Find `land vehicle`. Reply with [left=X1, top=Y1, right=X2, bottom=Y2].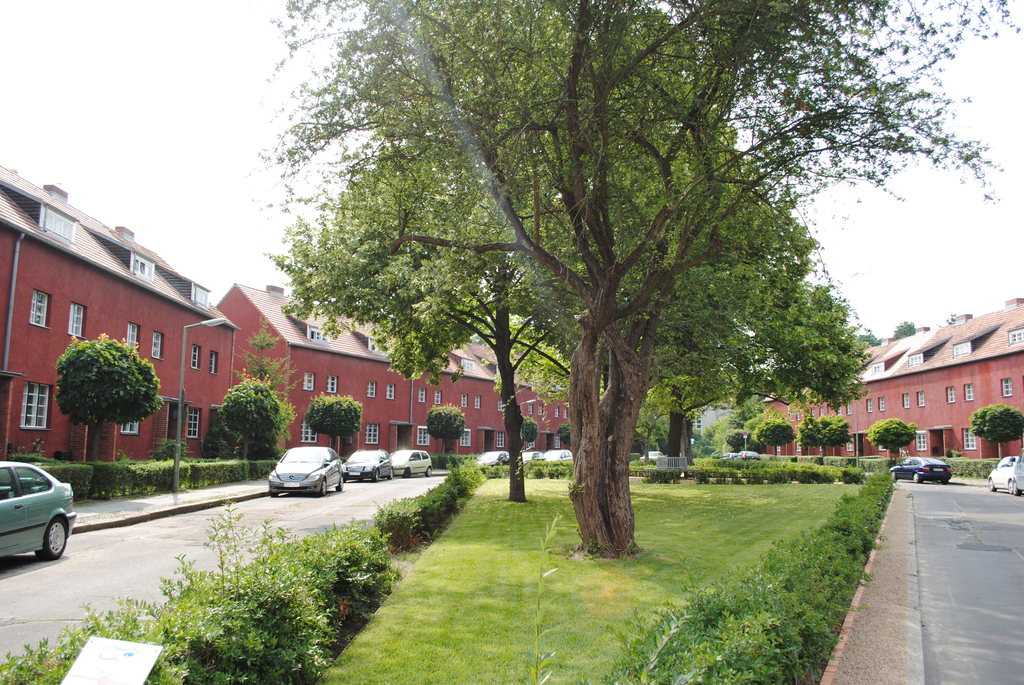
[left=719, top=450, right=739, bottom=463].
